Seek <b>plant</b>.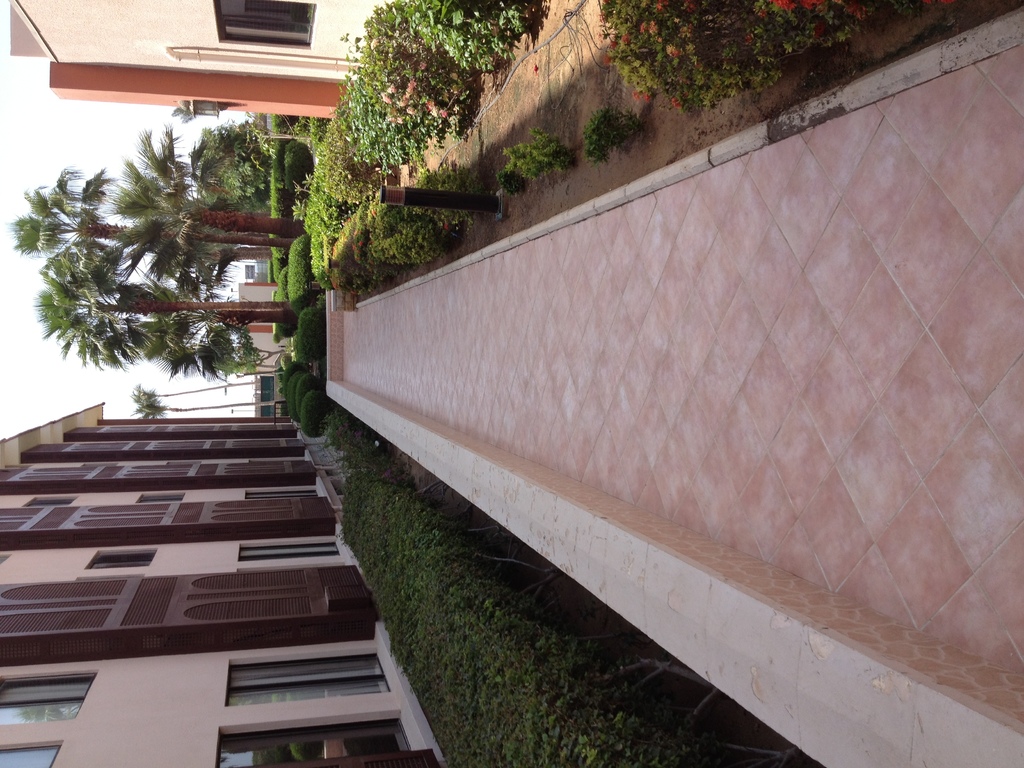
(left=599, top=0, right=952, bottom=119).
